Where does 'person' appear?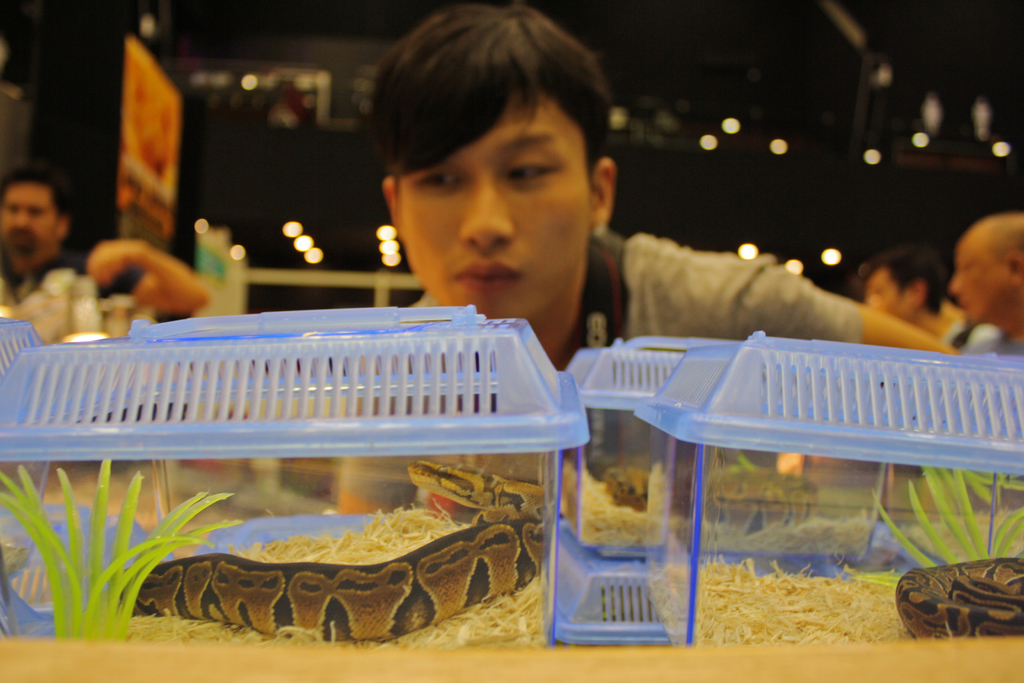
Appears at {"left": 0, "top": 168, "right": 207, "bottom": 336}.
